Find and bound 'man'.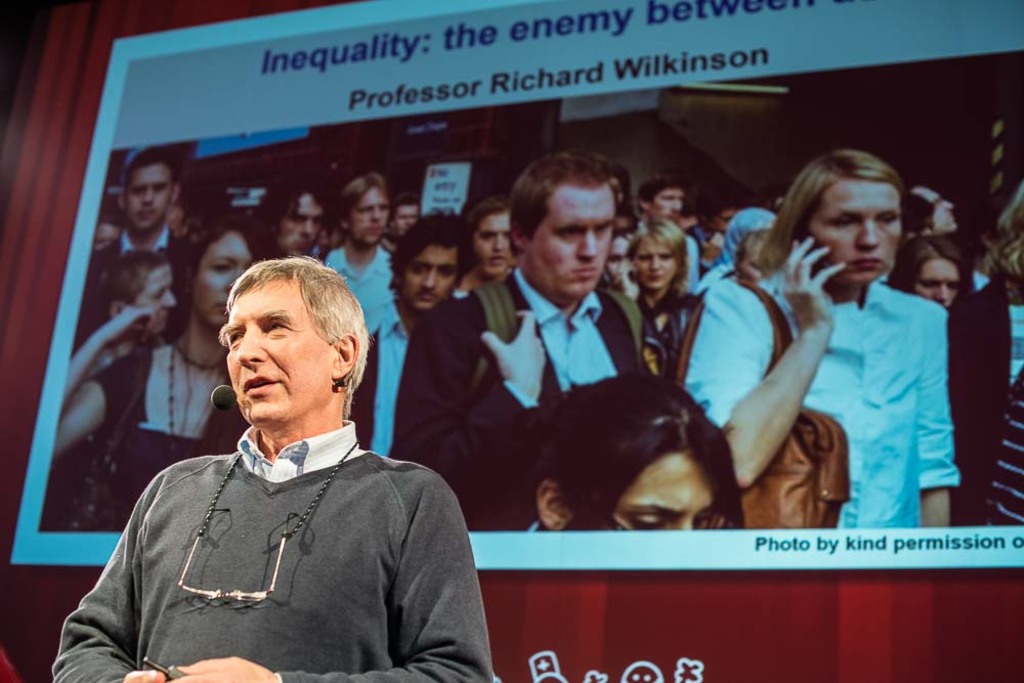
Bound: [252,180,324,257].
